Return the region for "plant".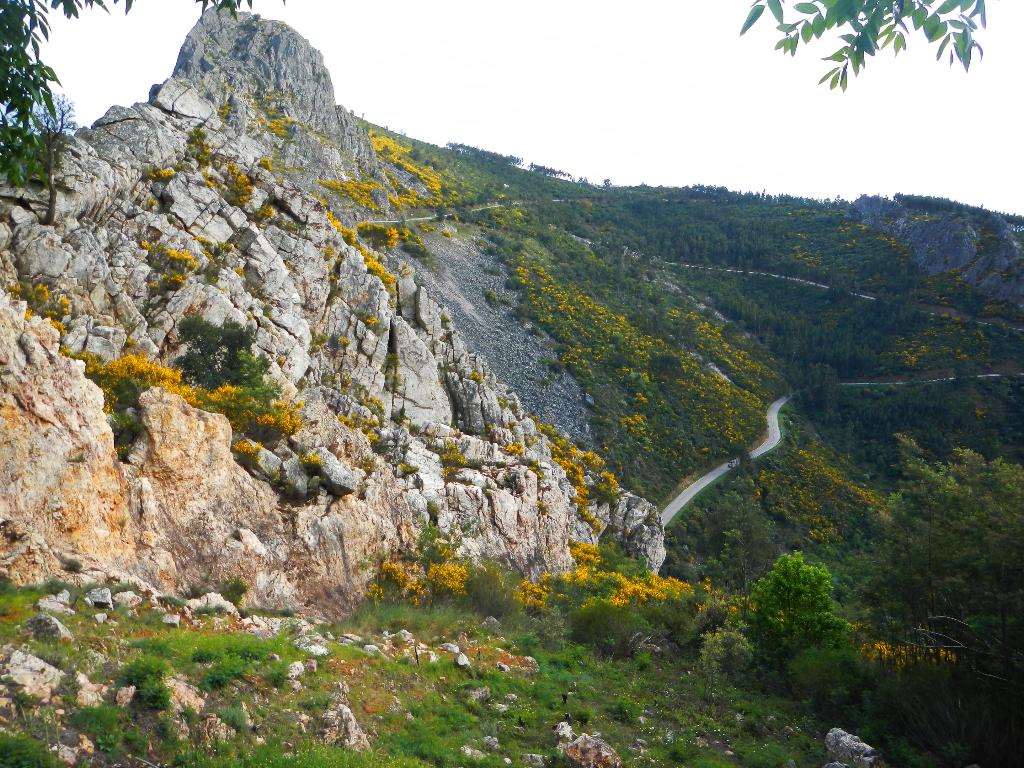
box(263, 301, 274, 322).
